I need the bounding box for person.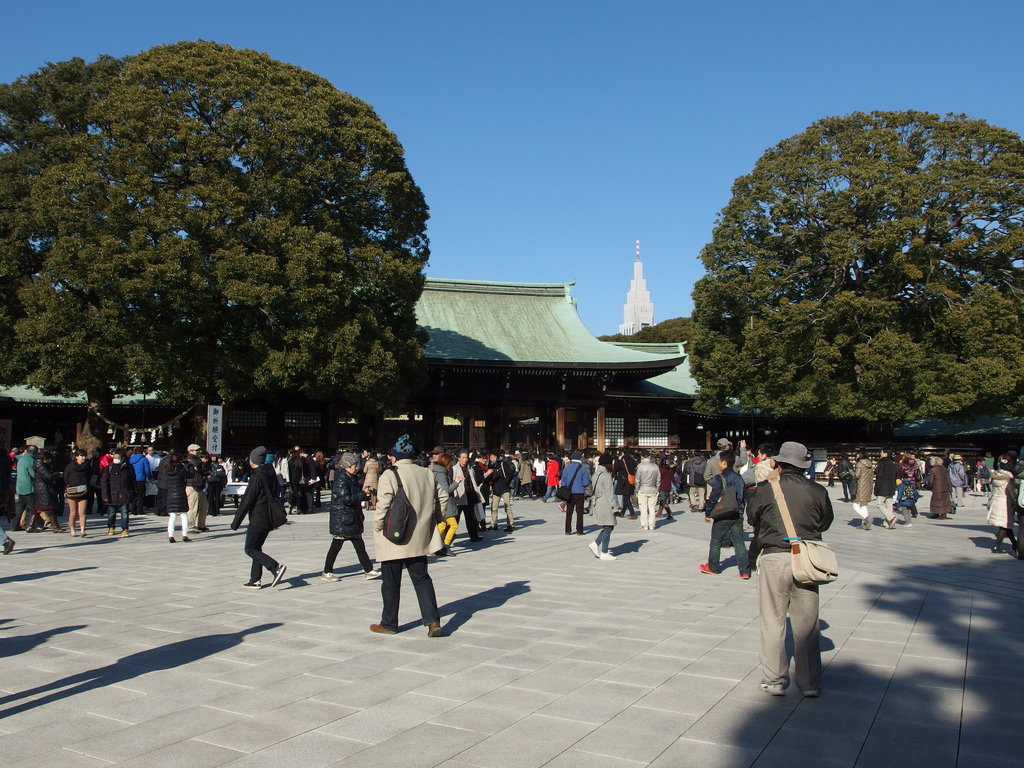
Here it is: box=[429, 456, 461, 556].
